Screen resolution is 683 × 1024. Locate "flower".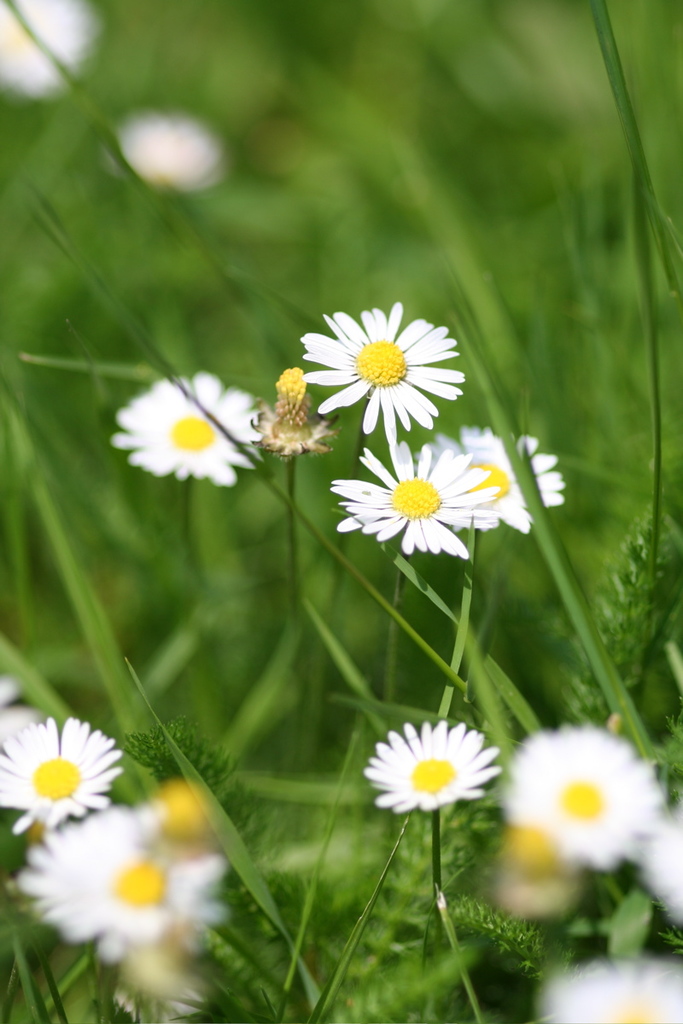
<bbox>0, 800, 226, 977</bbox>.
